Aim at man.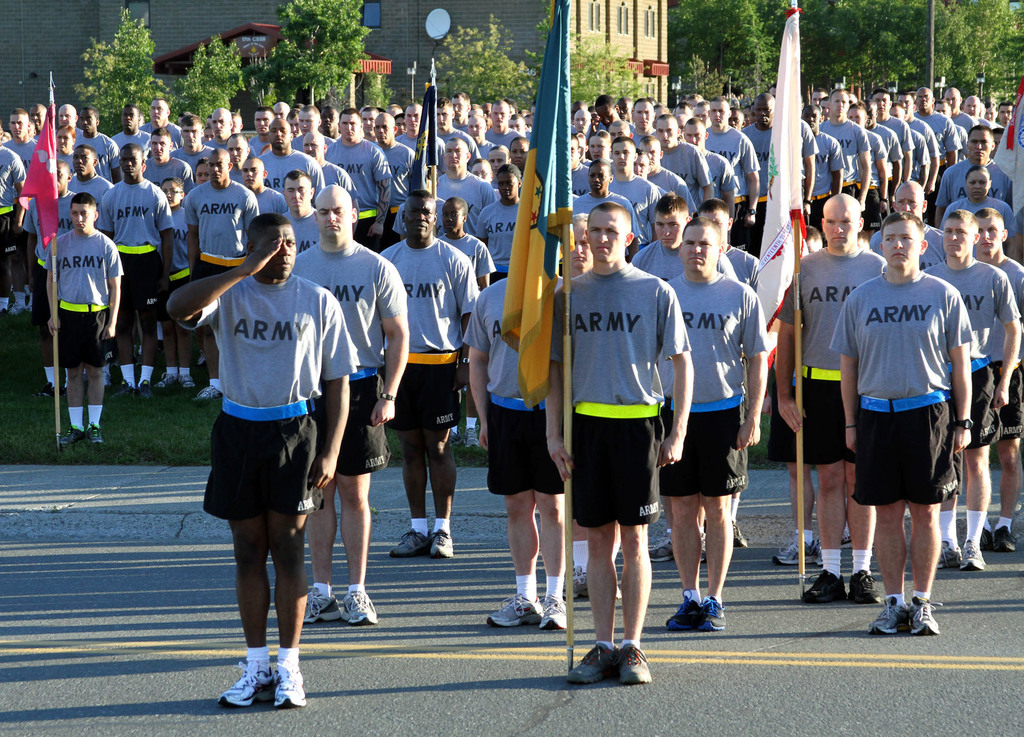
Aimed at x1=869, y1=85, x2=915, y2=182.
